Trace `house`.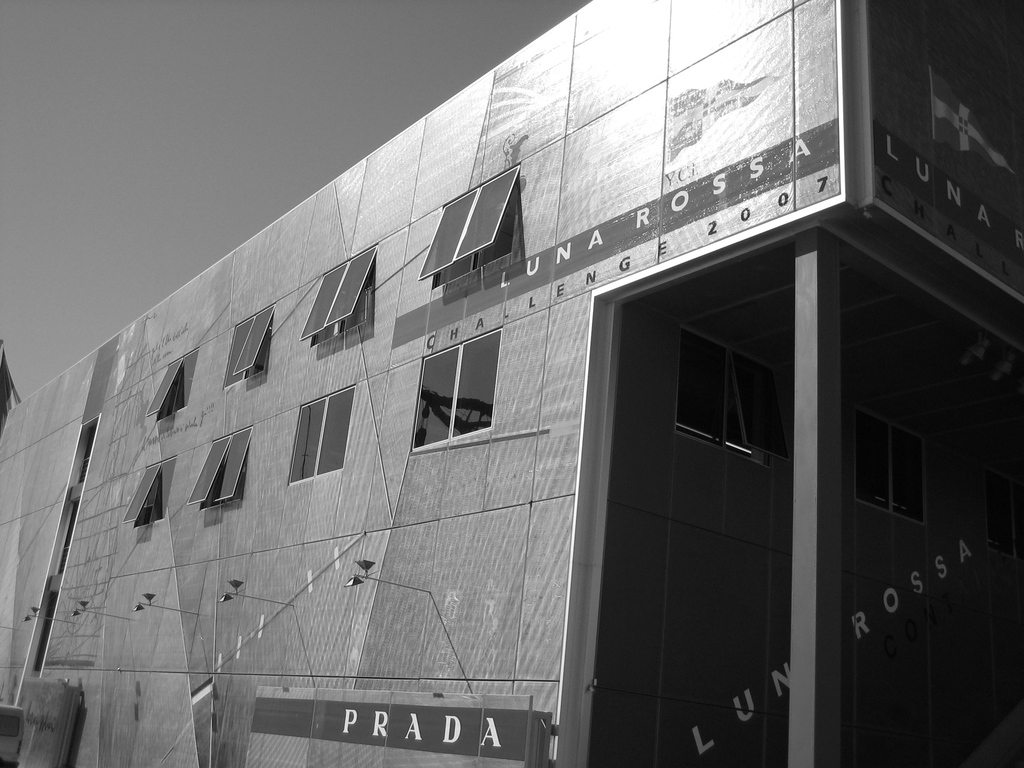
Traced to [0, 0, 1023, 766].
